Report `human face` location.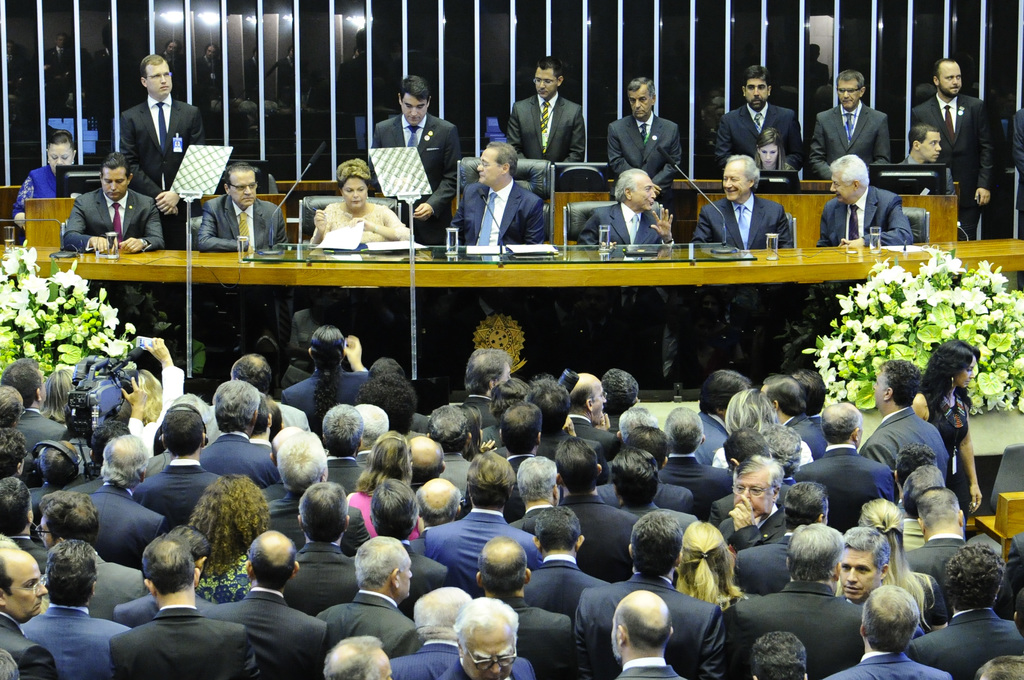
Report: Rect(462, 626, 509, 679).
